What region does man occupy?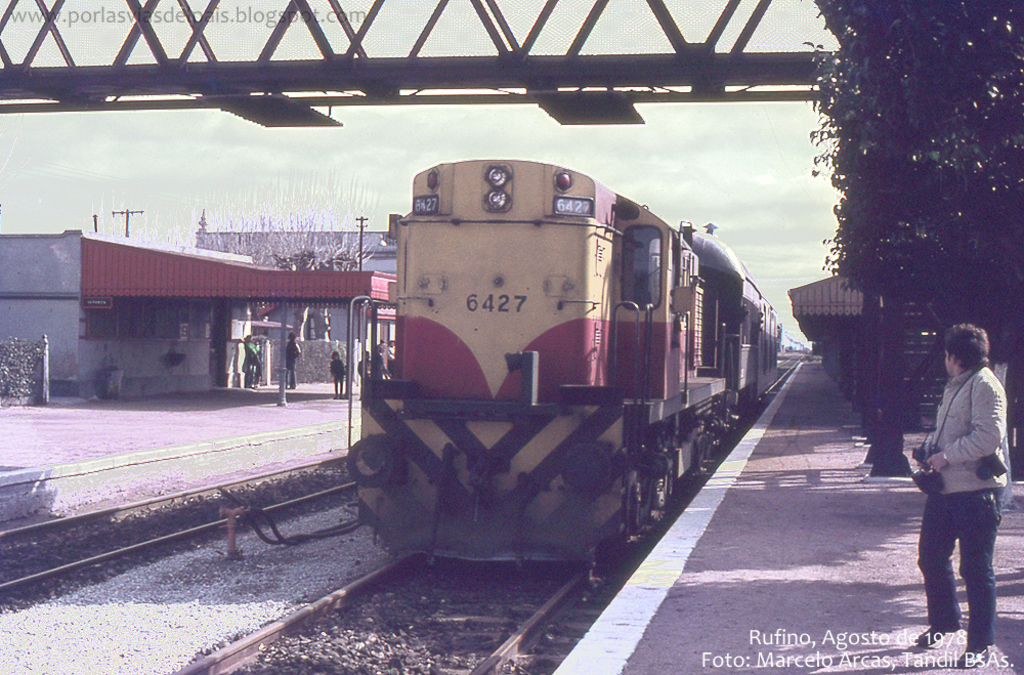
box(899, 320, 1005, 674).
